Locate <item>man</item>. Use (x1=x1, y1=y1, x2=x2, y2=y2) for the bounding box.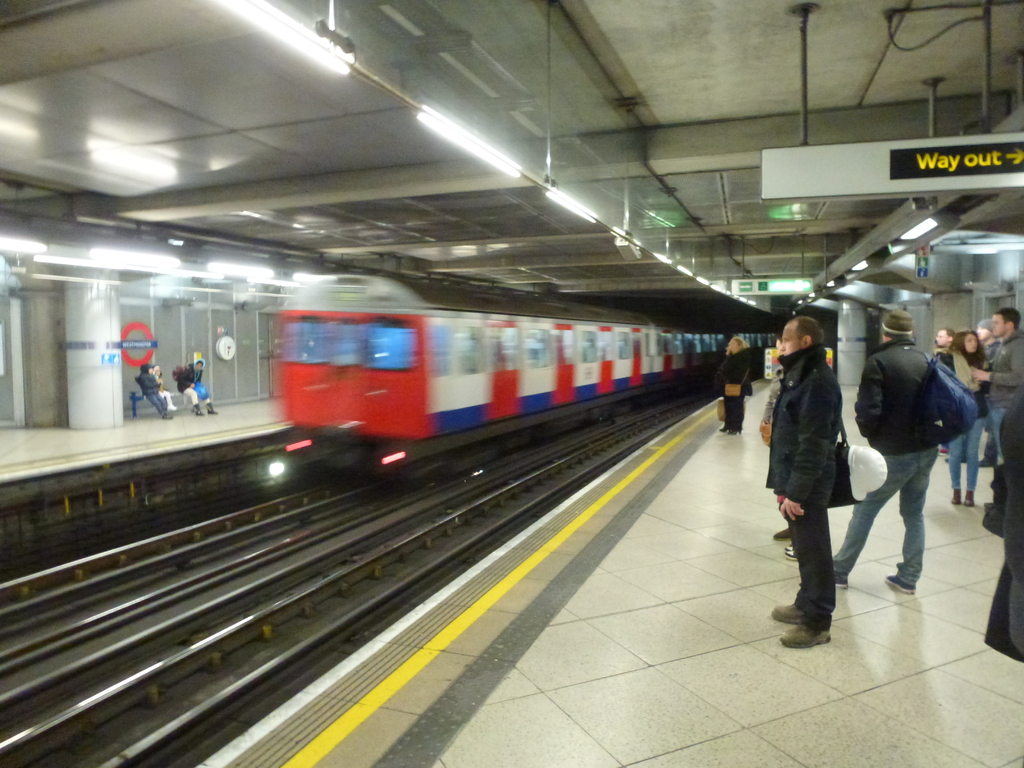
(x1=938, y1=324, x2=948, y2=344).
